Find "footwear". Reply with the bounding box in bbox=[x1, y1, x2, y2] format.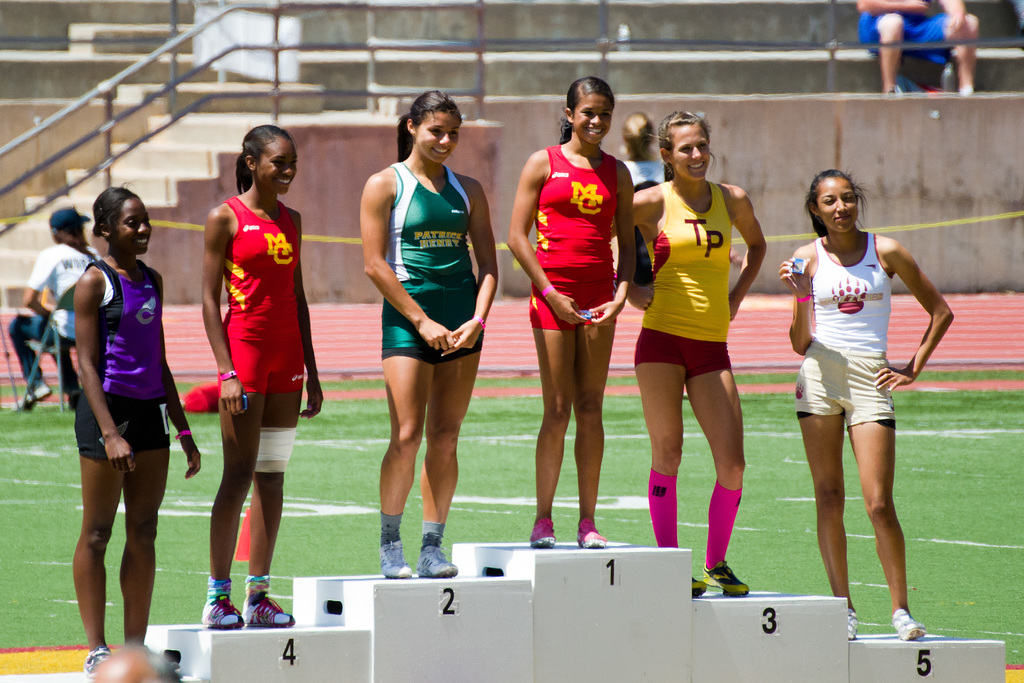
bbox=[183, 584, 286, 649].
